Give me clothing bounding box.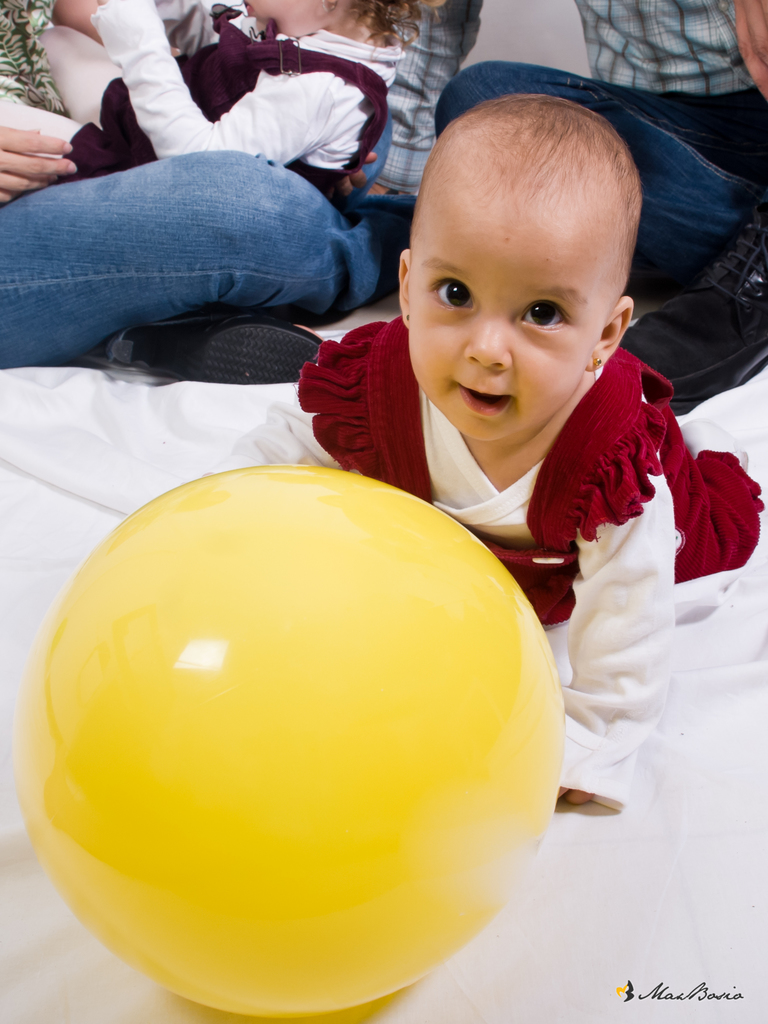
select_region(435, 0, 767, 293).
